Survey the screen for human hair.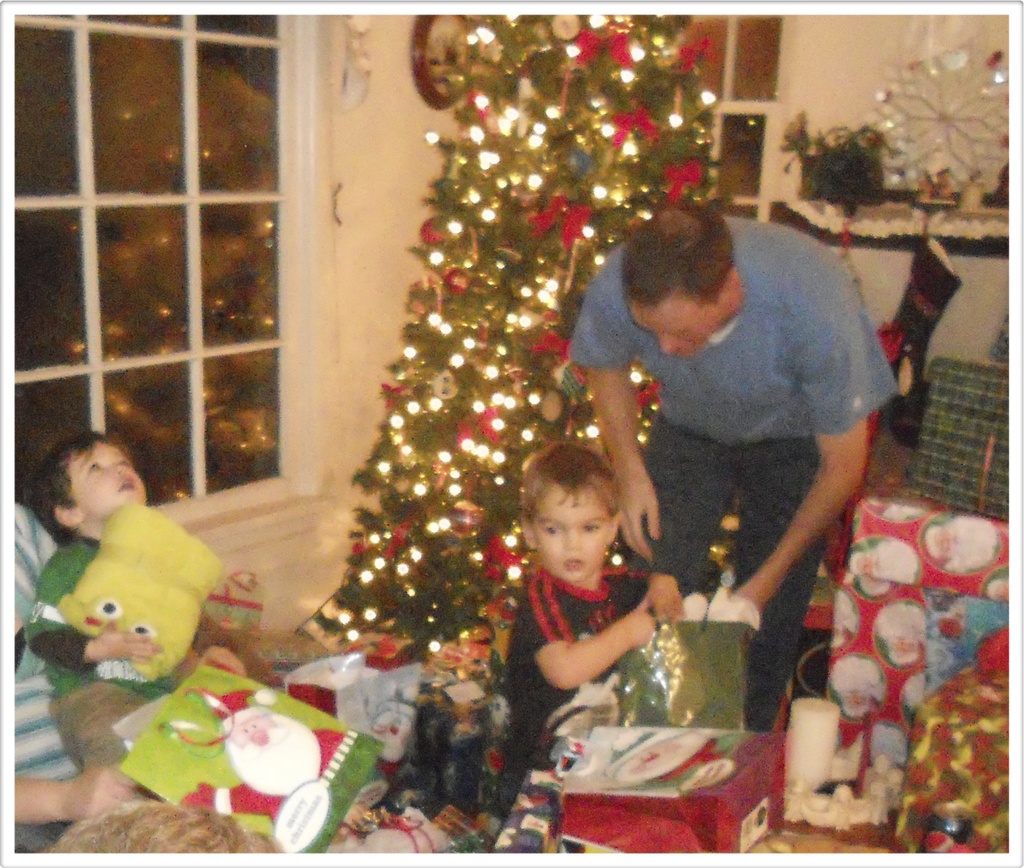
Survey found: l=21, t=429, r=122, b=548.
